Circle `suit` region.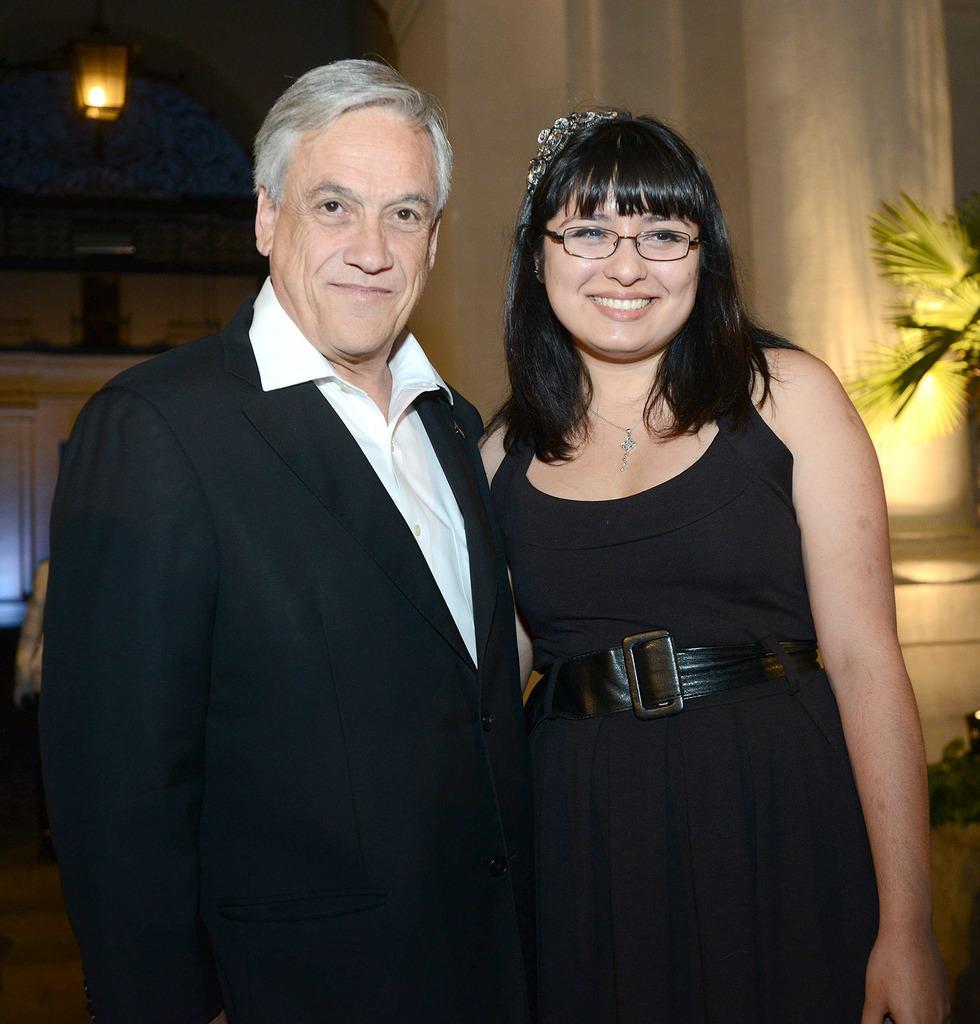
Region: BBox(86, 137, 552, 842).
